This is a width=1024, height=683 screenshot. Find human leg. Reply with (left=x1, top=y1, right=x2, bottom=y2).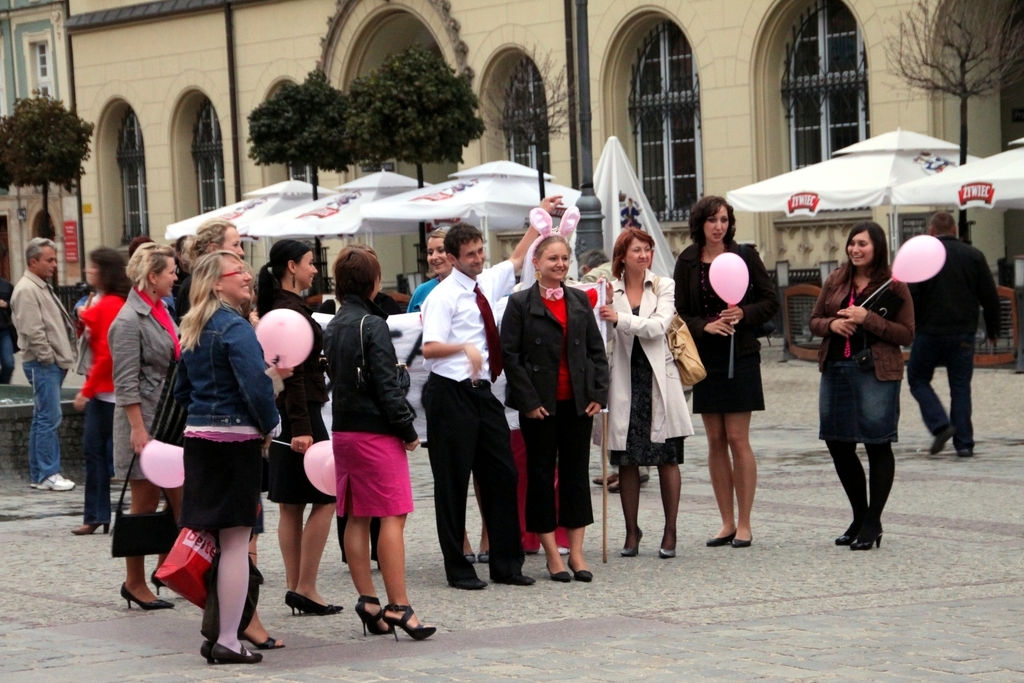
(left=72, top=401, right=111, bottom=536).
